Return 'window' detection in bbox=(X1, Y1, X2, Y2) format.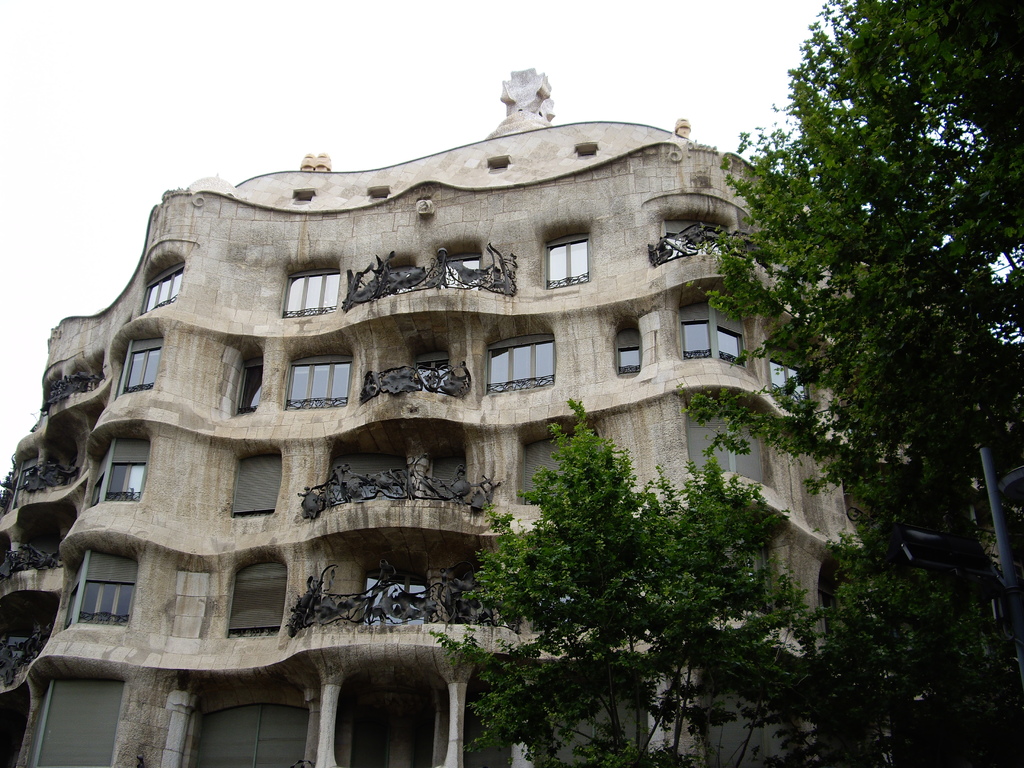
bbox=(547, 242, 589, 291).
